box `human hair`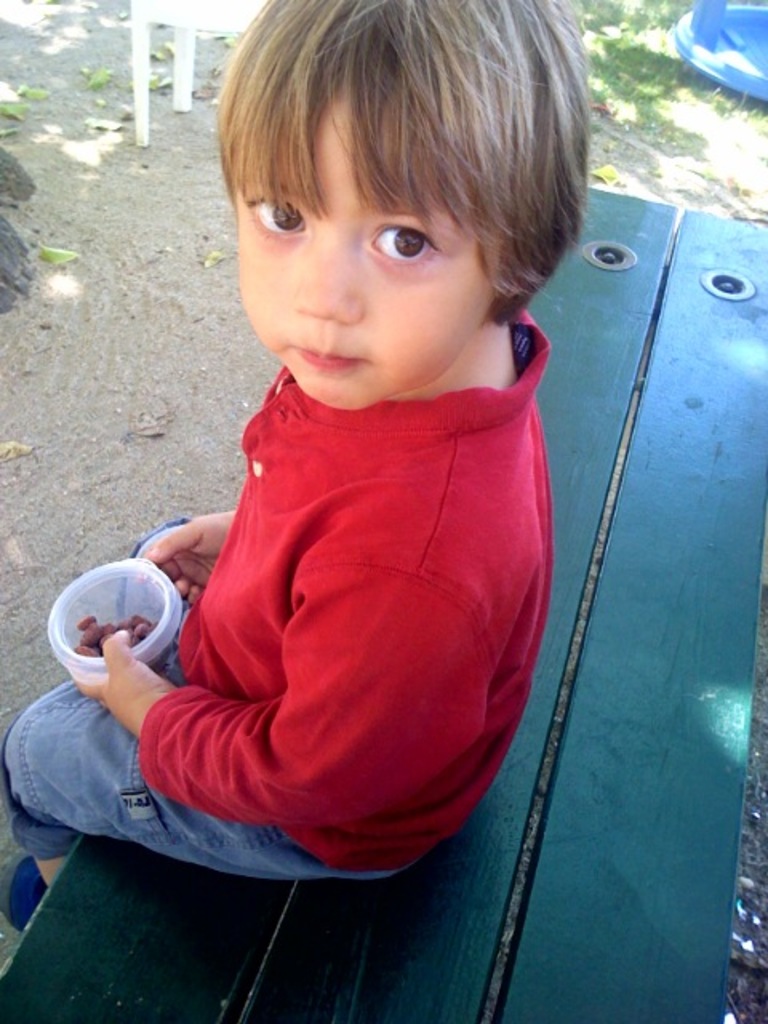
(x1=211, y1=0, x2=586, y2=365)
